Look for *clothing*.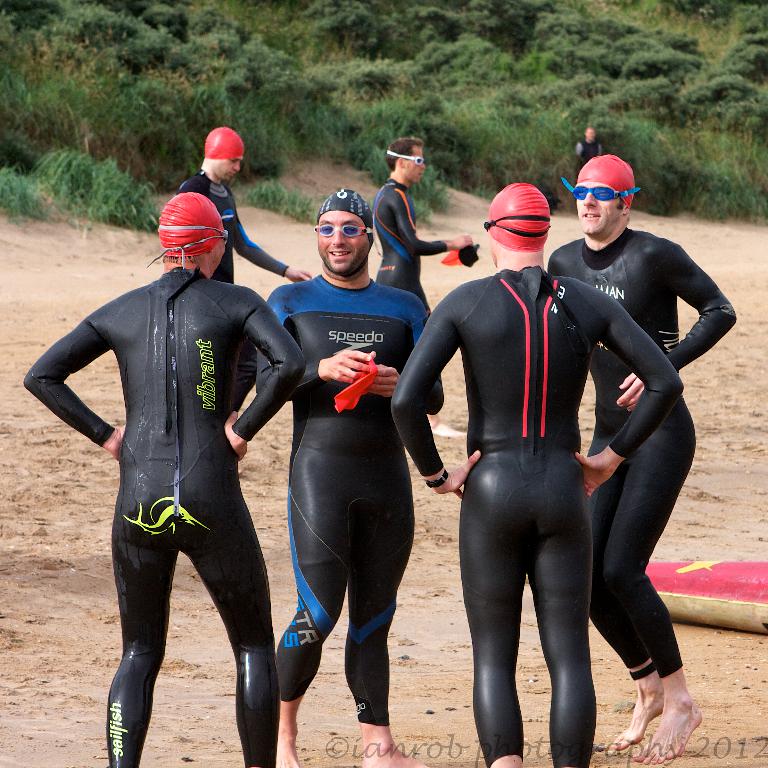
Found: <box>175,169,293,291</box>.
